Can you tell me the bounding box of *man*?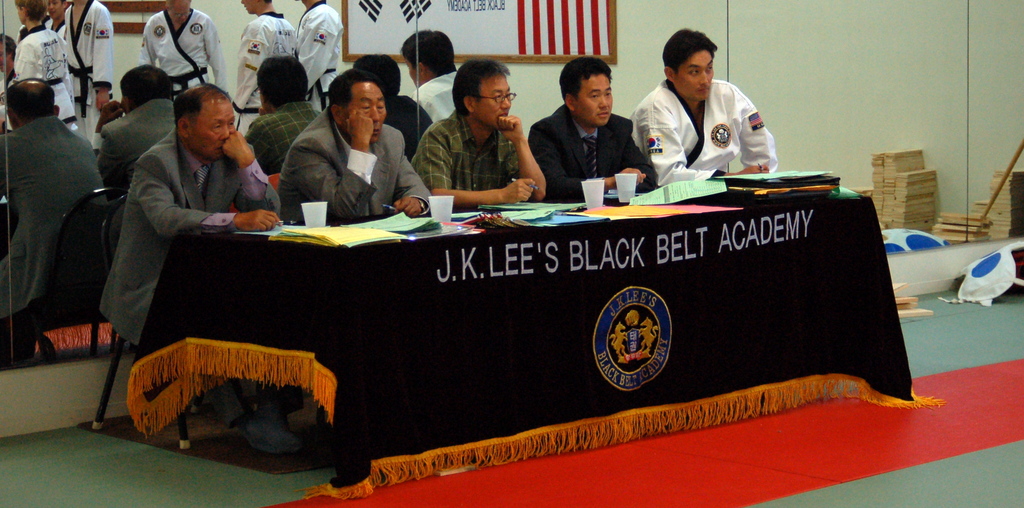
[x1=516, y1=62, x2=650, y2=191].
